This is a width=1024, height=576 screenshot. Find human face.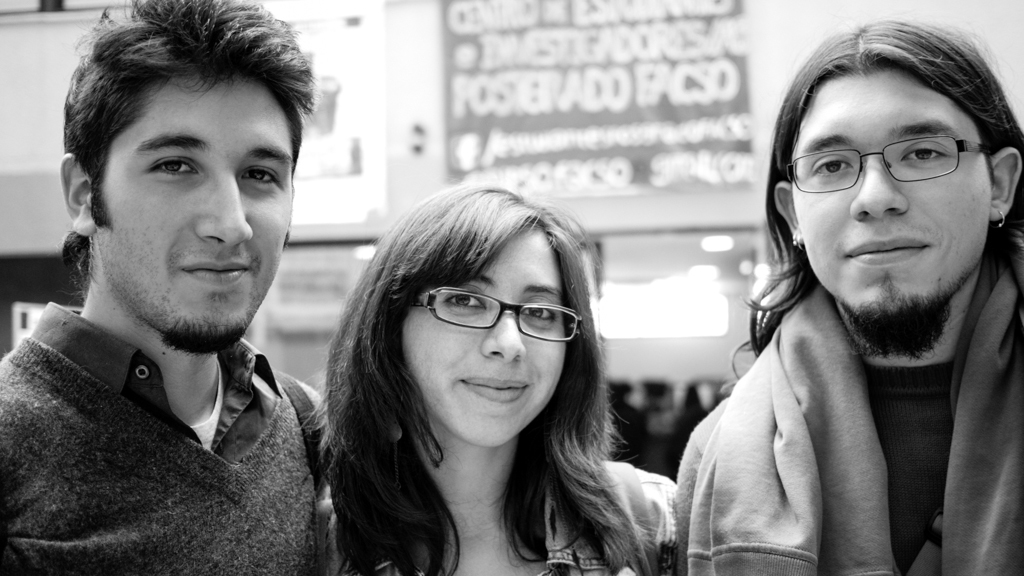
Bounding box: x1=114, y1=95, x2=294, y2=325.
